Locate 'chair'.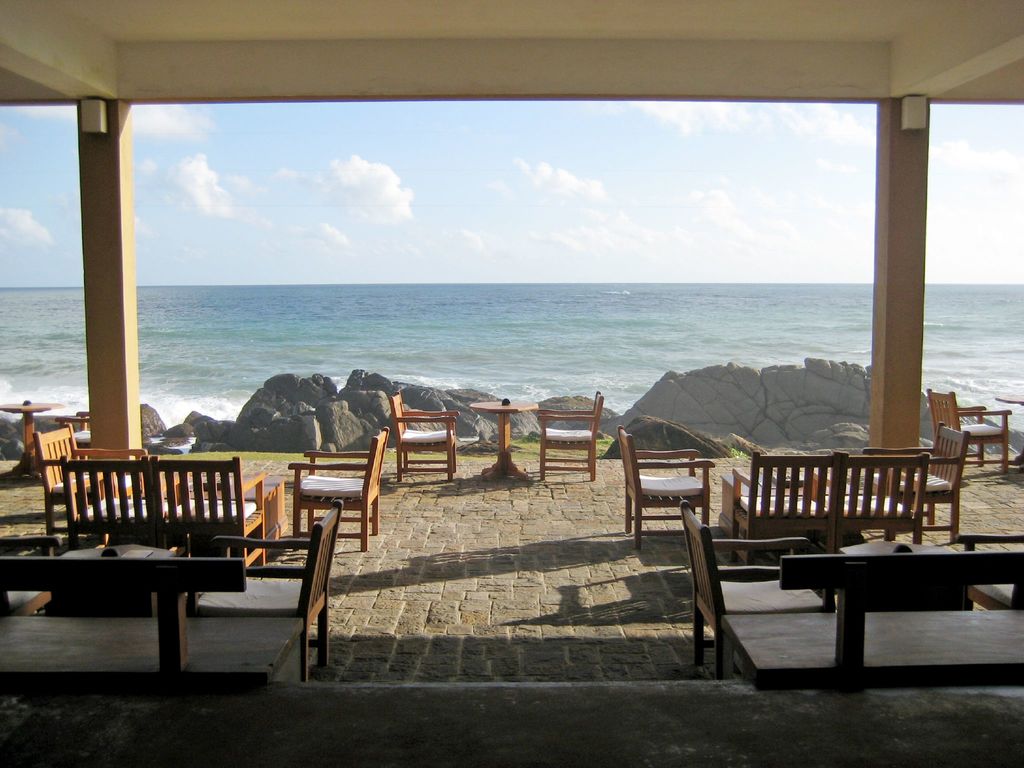
Bounding box: bbox(287, 428, 387, 553).
